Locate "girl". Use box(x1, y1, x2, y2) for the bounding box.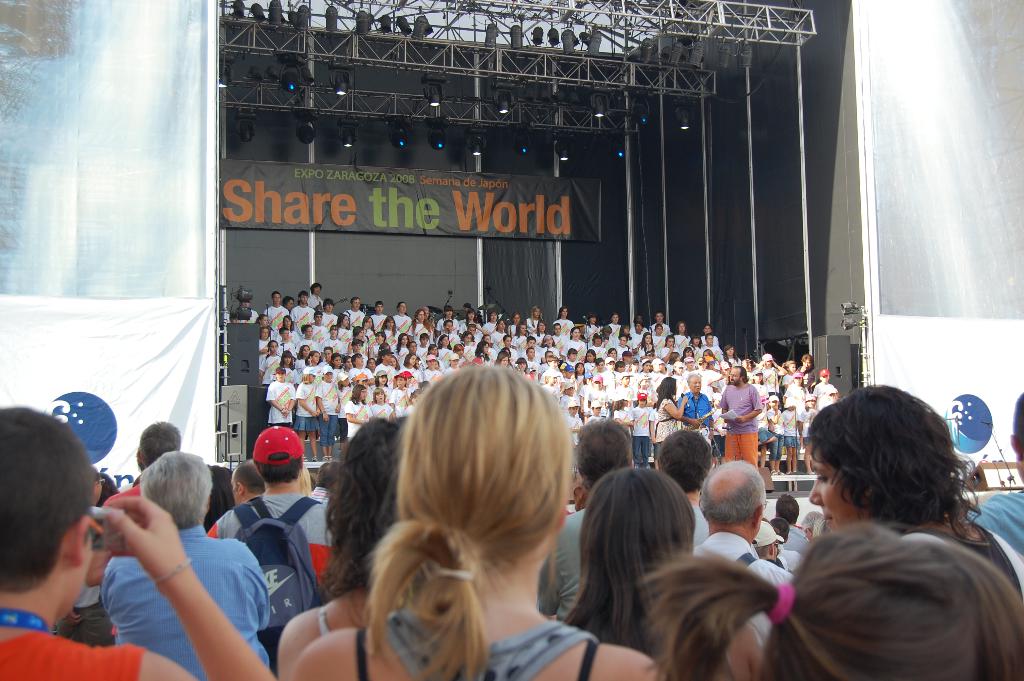
box(641, 361, 651, 373).
